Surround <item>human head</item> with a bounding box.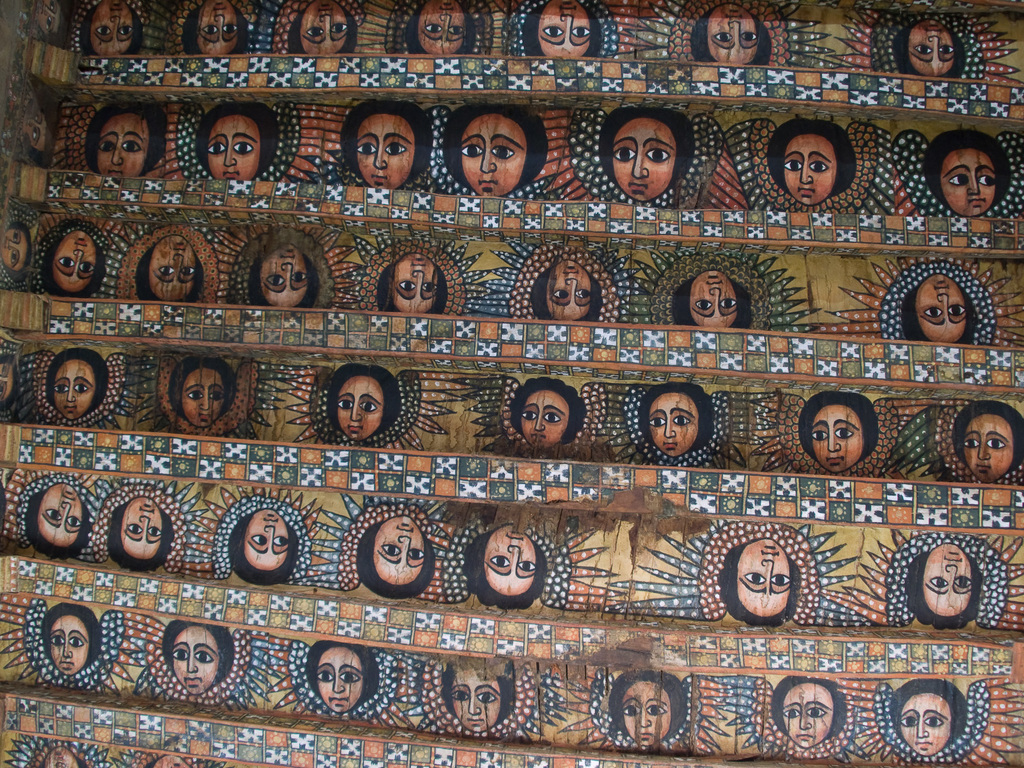
pyautogui.locateOnScreen(40, 604, 102, 675).
